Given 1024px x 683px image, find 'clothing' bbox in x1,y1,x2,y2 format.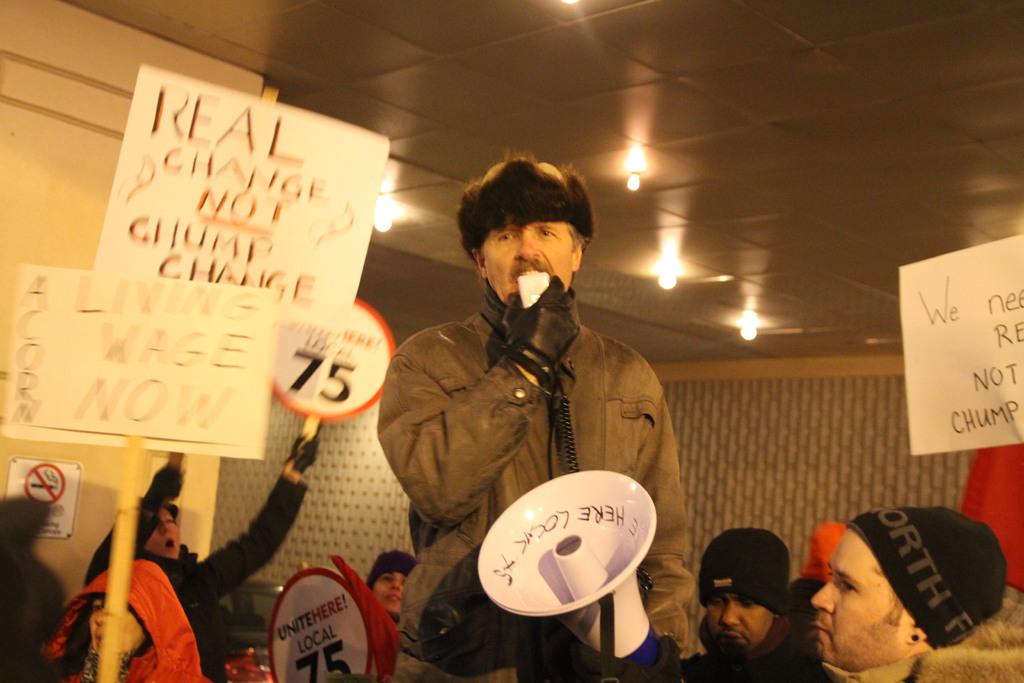
816,600,1023,682.
